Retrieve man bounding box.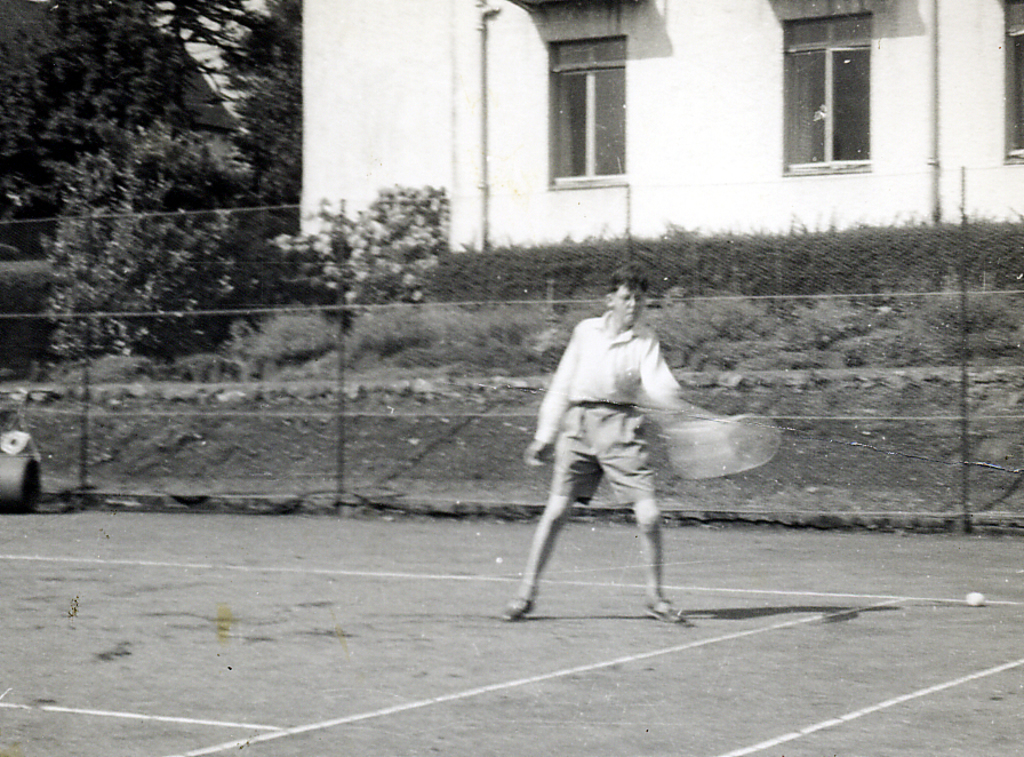
Bounding box: (x1=510, y1=265, x2=719, y2=627).
